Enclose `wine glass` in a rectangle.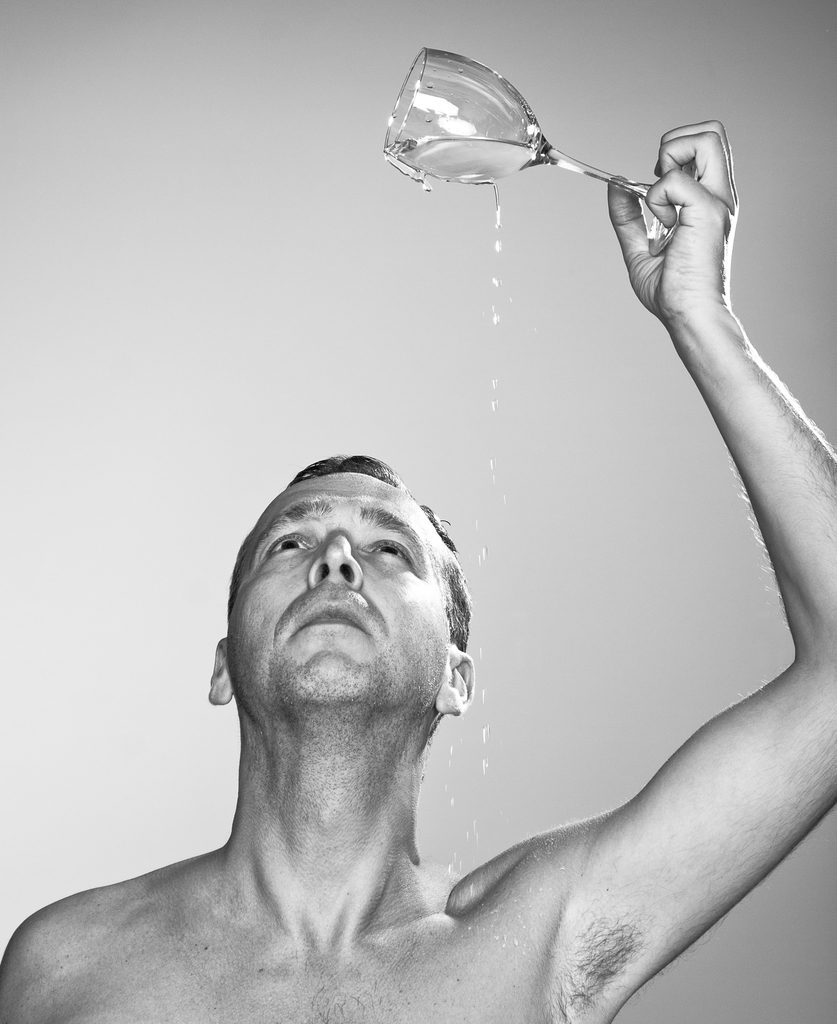
BBox(382, 50, 702, 239).
